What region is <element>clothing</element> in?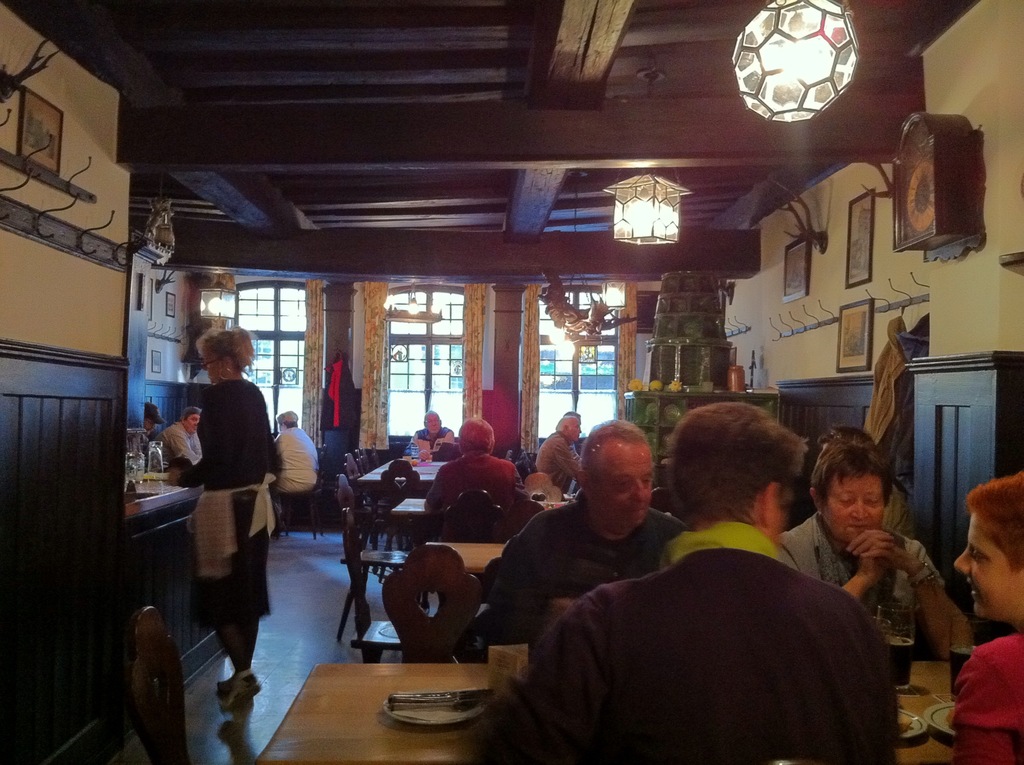
<bbox>420, 454, 532, 515</bbox>.
